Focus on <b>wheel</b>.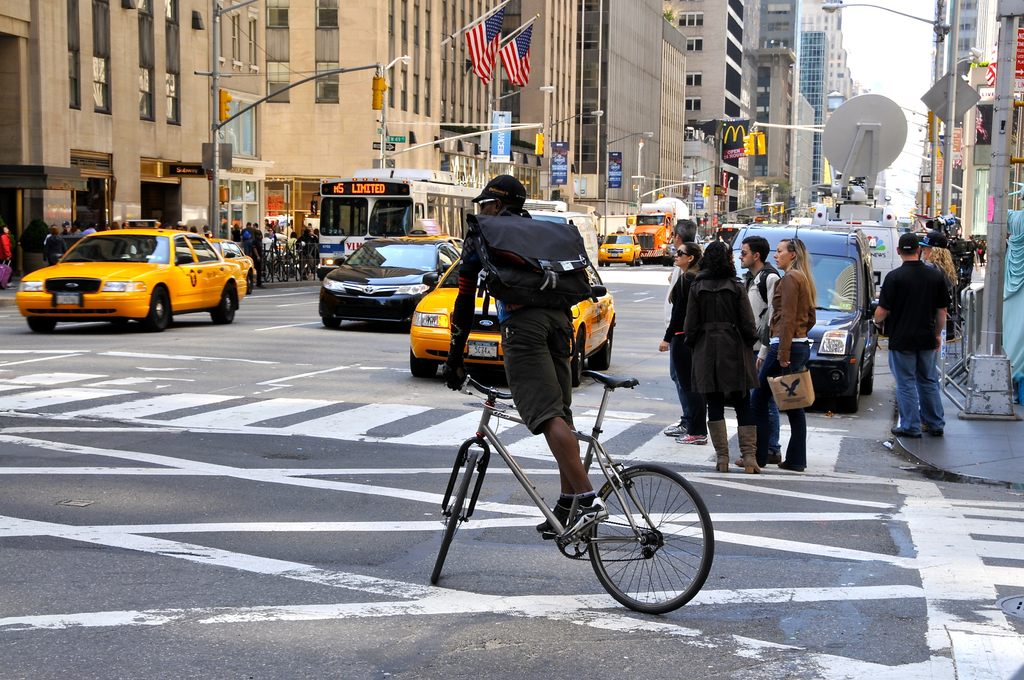
Focused at box=[628, 258, 635, 266].
